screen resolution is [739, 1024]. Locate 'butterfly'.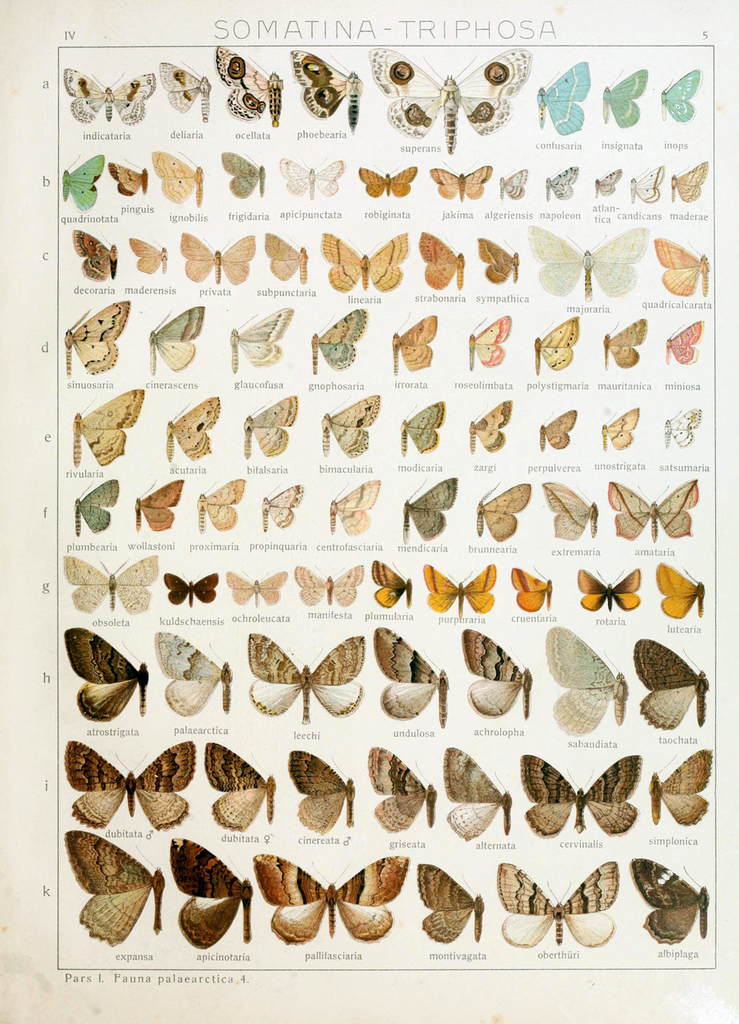
region(127, 231, 171, 275).
